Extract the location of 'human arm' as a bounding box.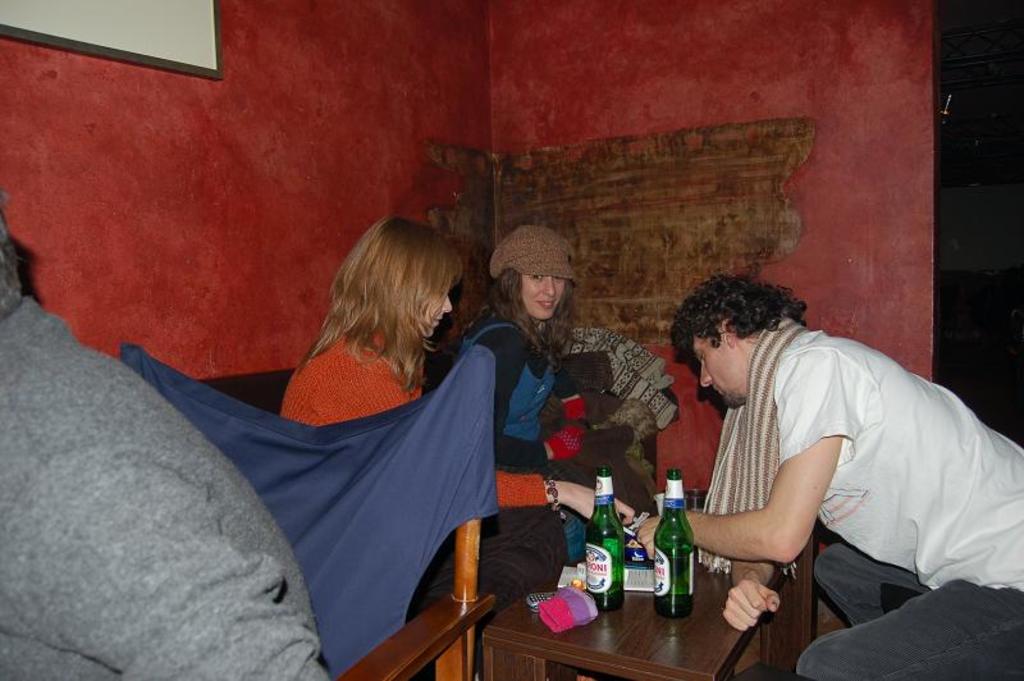
407 351 428 443.
